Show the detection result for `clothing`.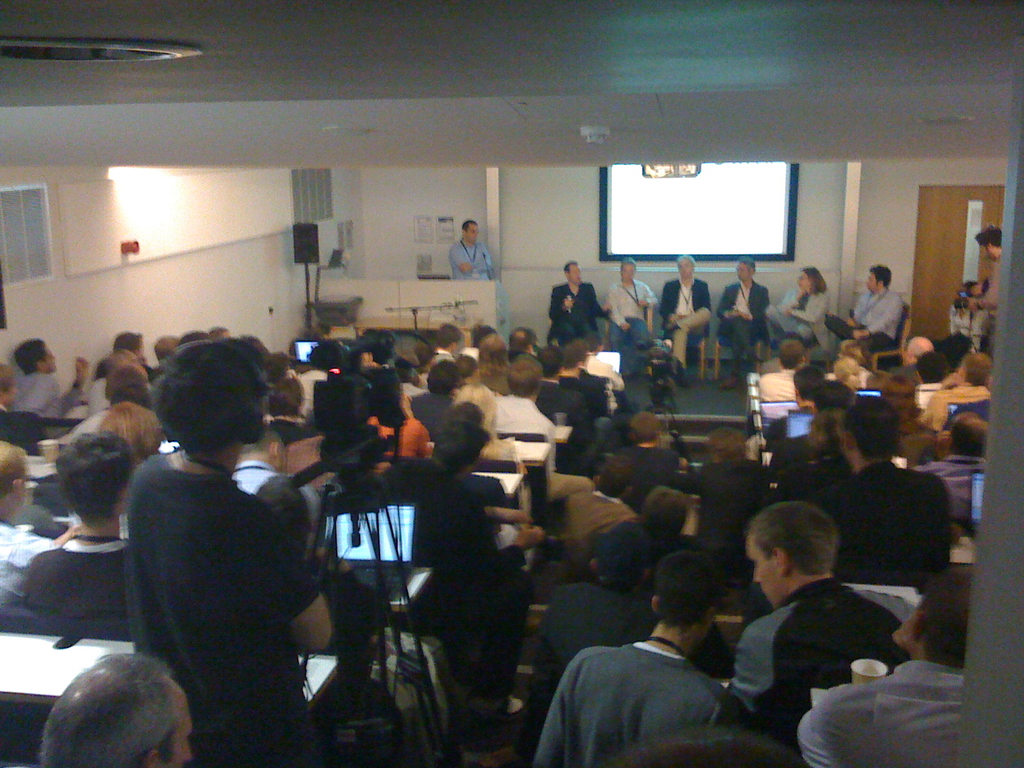
x1=586, y1=356, x2=627, y2=410.
